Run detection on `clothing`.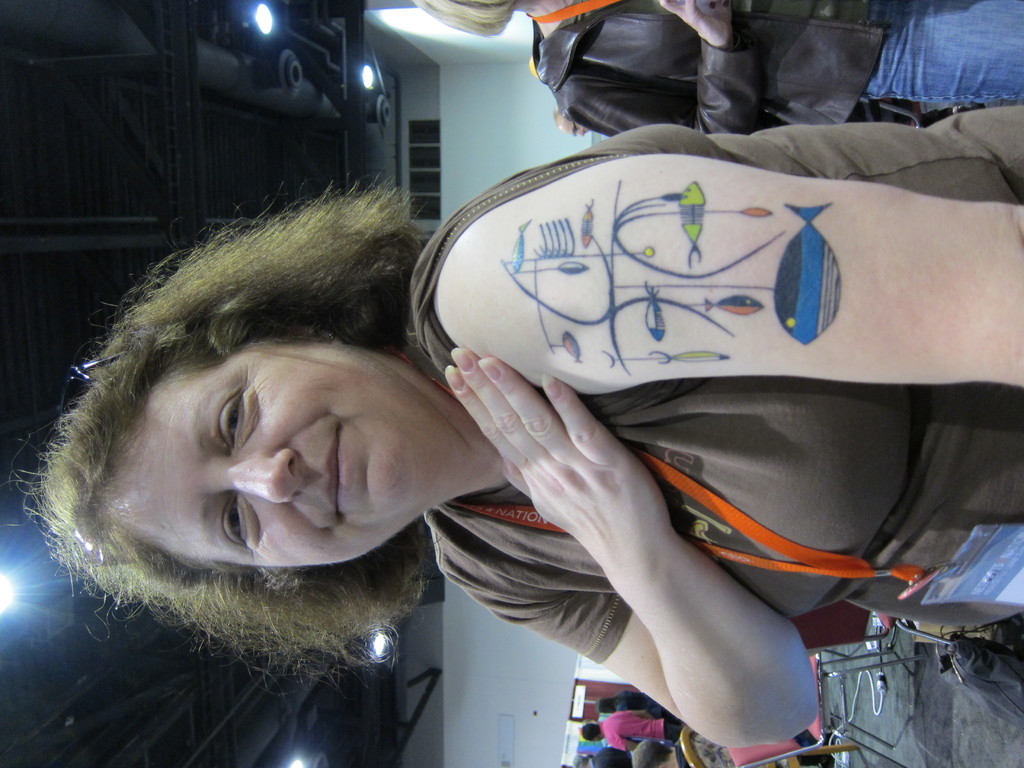
Result: detection(596, 708, 687, 749).
